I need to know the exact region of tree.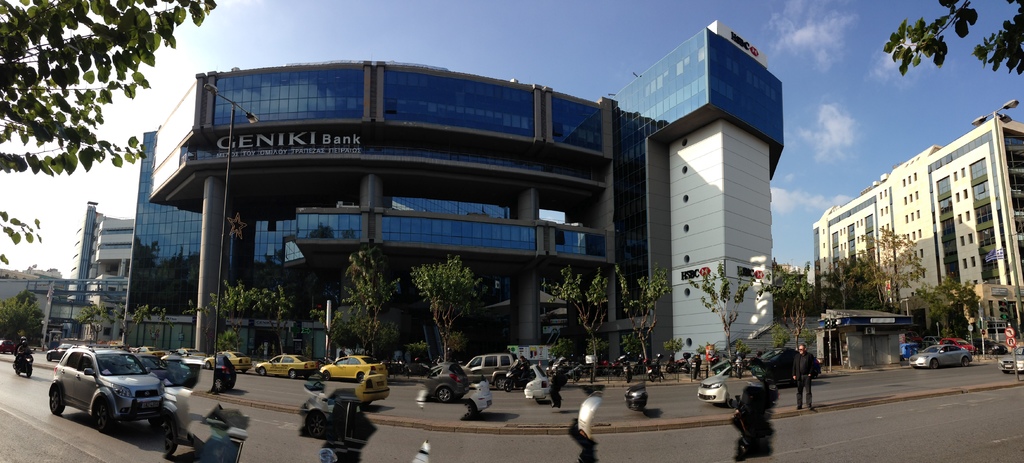
Region: bbox(614, 261, 673, 376).
